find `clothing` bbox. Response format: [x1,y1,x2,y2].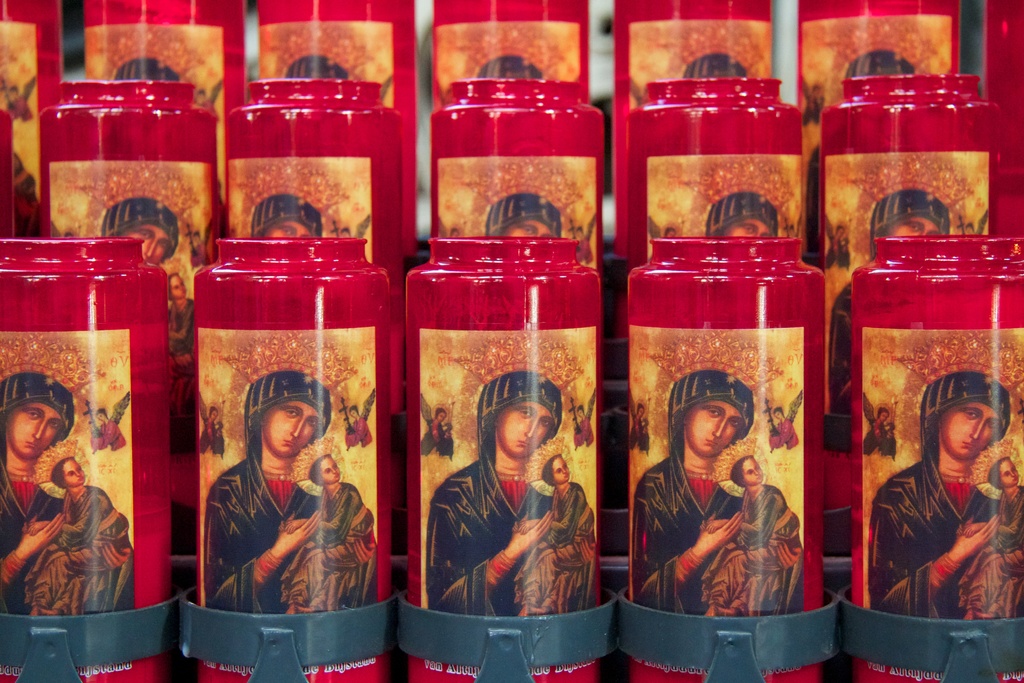
[424,377,586,611].
